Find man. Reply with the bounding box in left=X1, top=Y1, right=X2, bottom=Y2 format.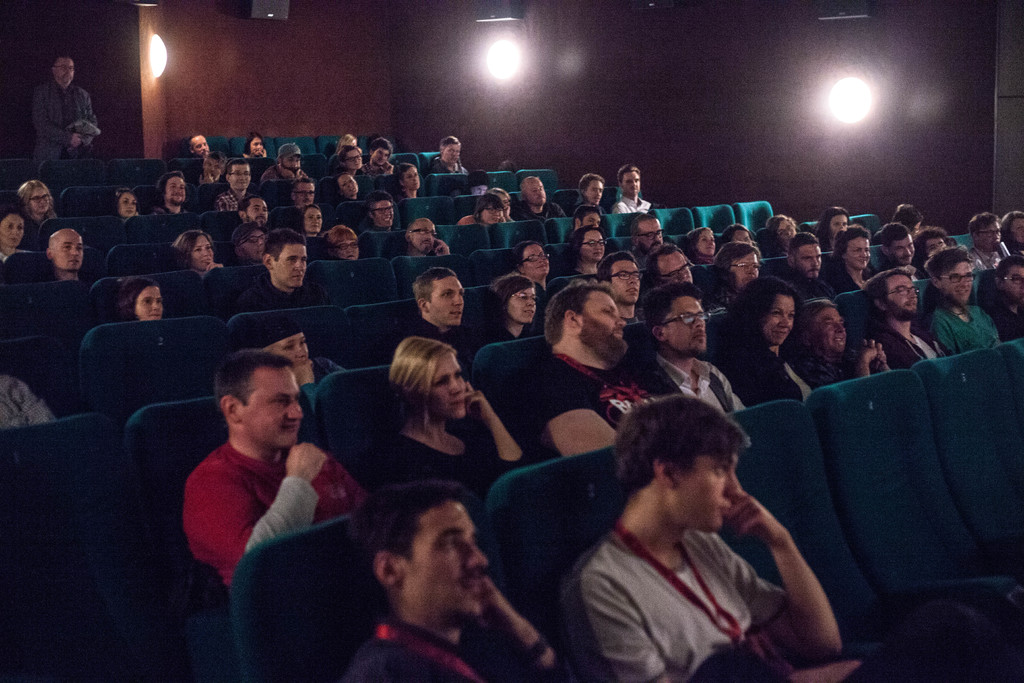
left=593, top=247, right=641, bottom=329.
